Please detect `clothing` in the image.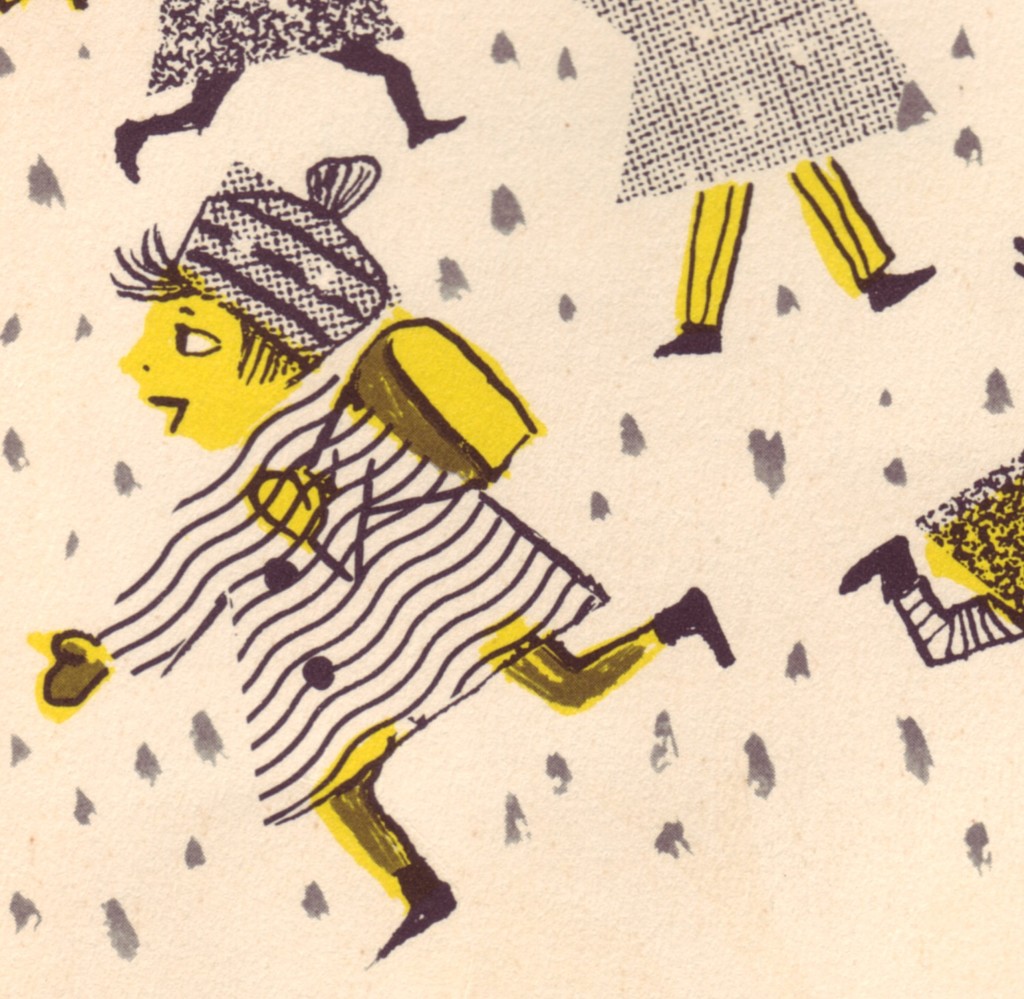
bbox=(95, 377, 627, 826).
